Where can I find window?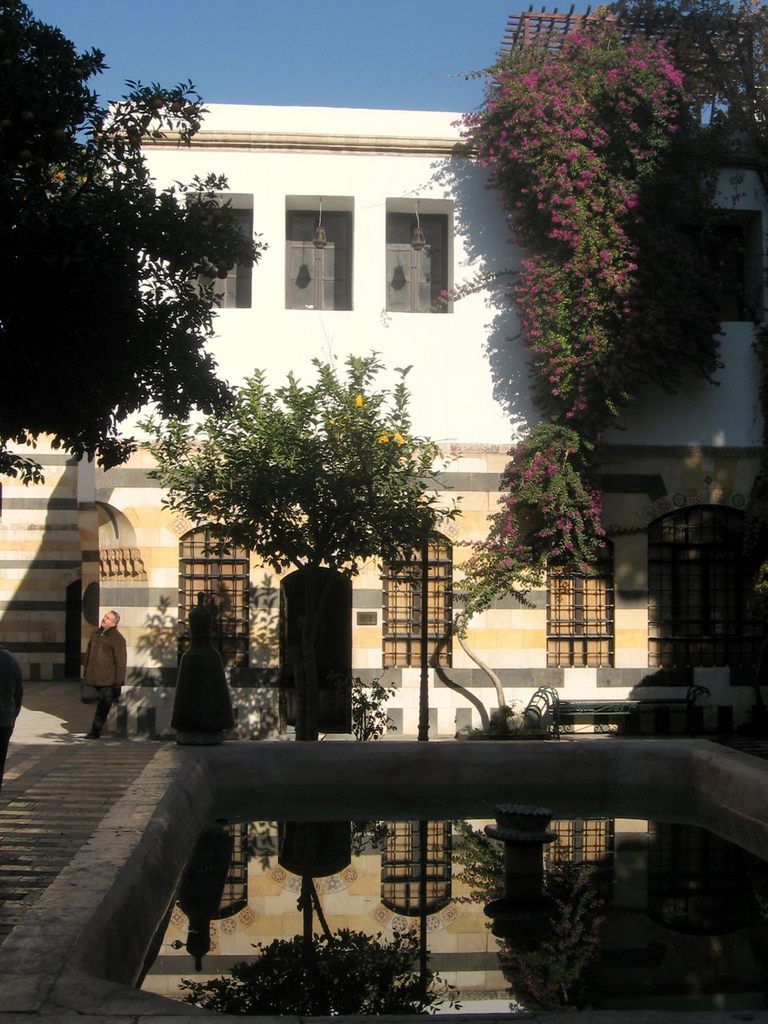
You can find it at (377,526,453,666).
